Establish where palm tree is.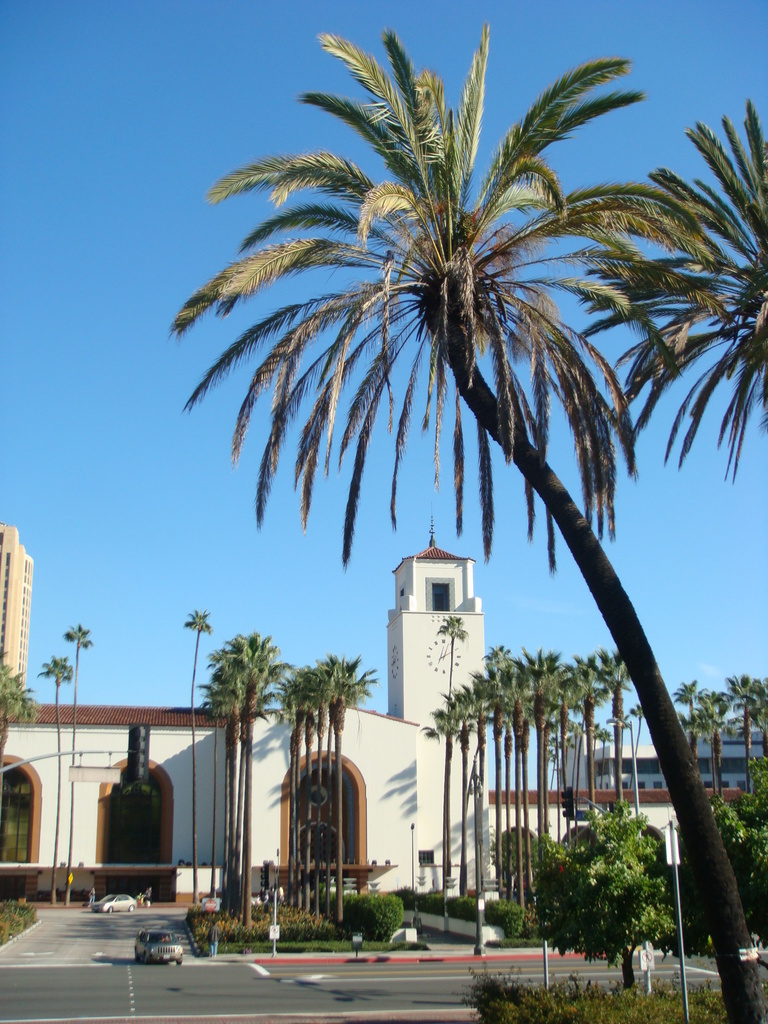
Established at 530:650:588:893.
